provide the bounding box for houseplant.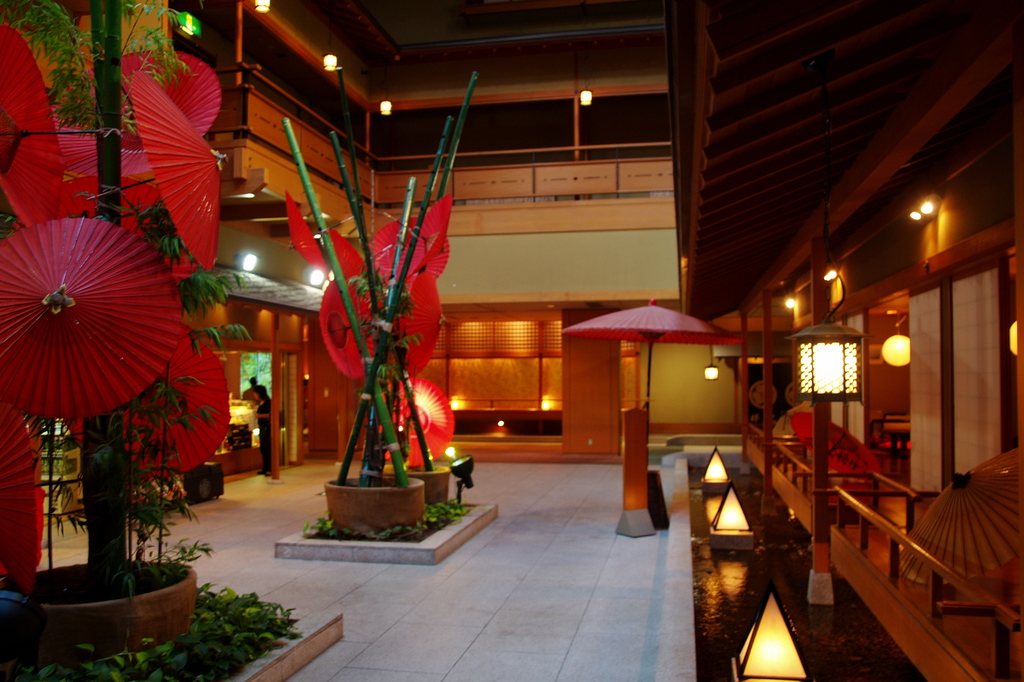
{"x1": 290, "y1": 143, "x2": 463, "y2": 523}.
